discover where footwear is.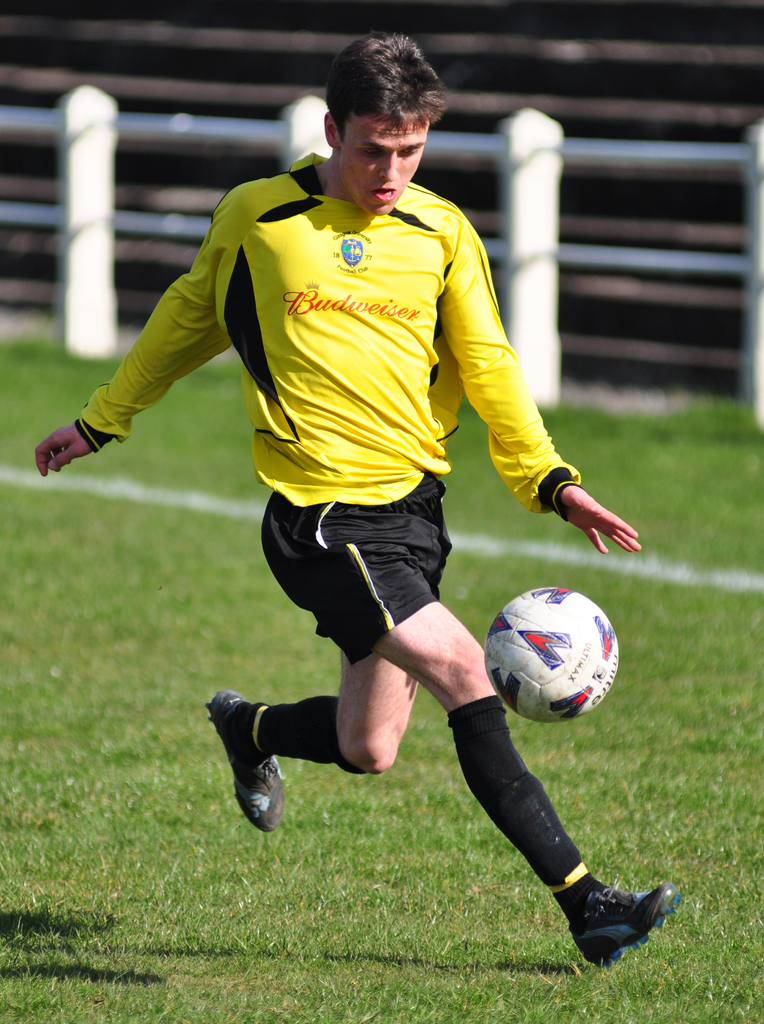
Discovered at left=559, top=881, right=676, bottom=973.
